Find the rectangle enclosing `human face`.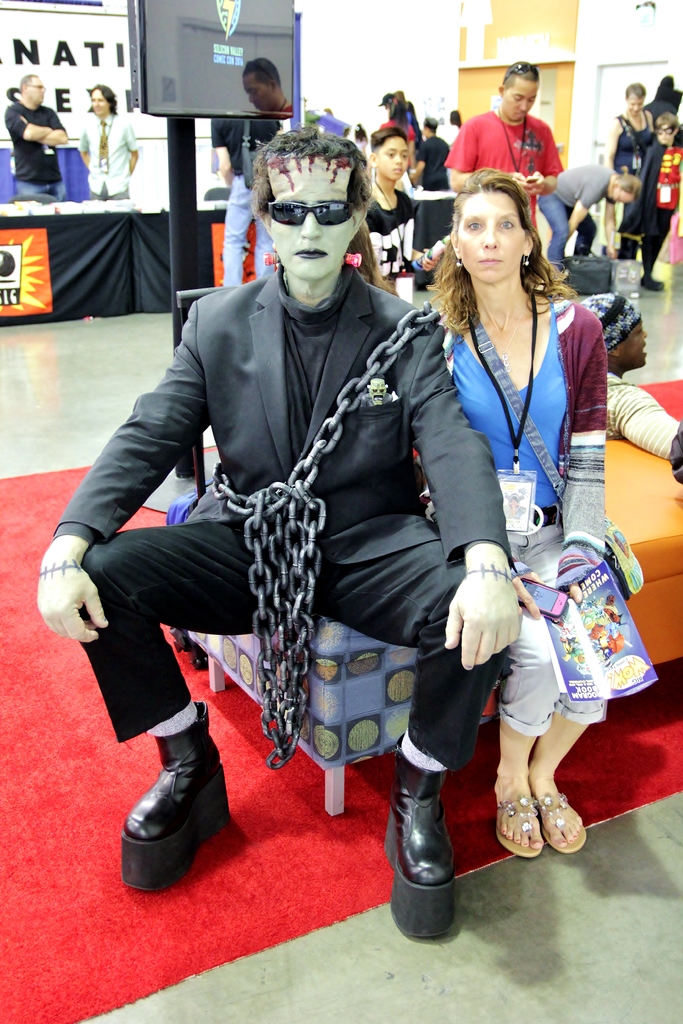
box=[23, 74, 47, 106].
